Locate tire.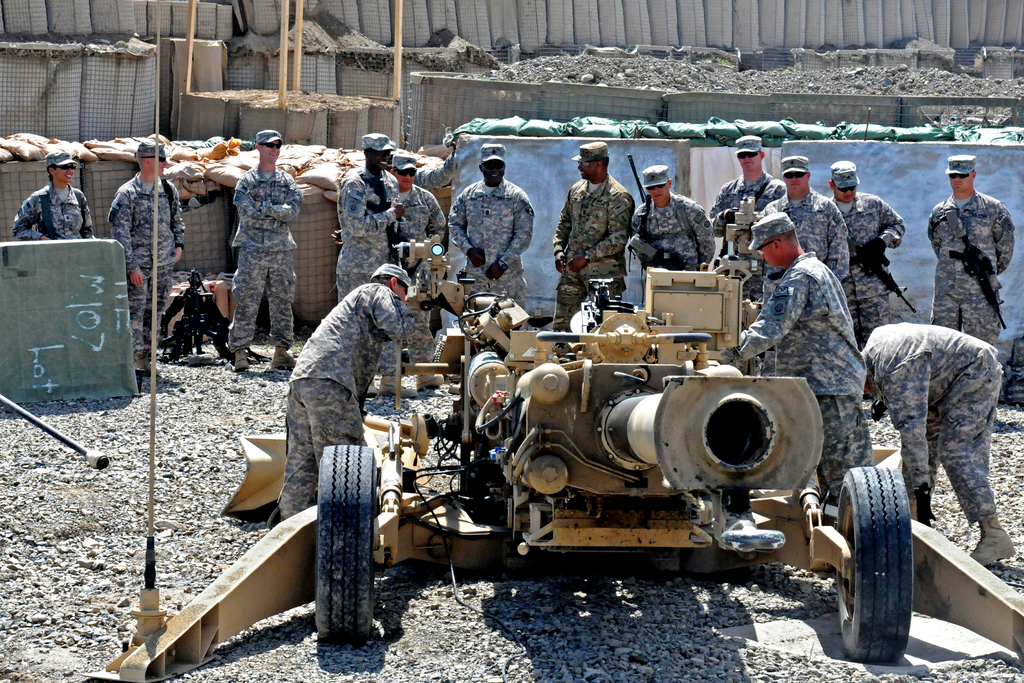
Bounding box: x1=831 y1=464 x2=917 y2=662.
